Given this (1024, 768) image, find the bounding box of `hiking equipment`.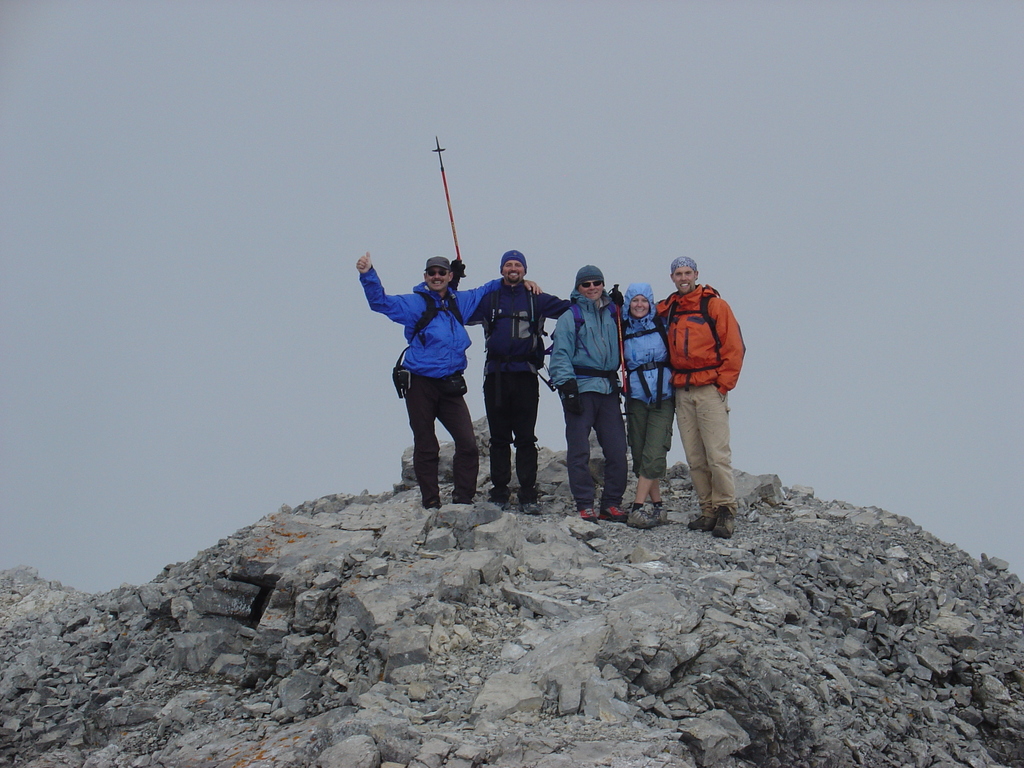
detection(623, 313, 671, 408).
